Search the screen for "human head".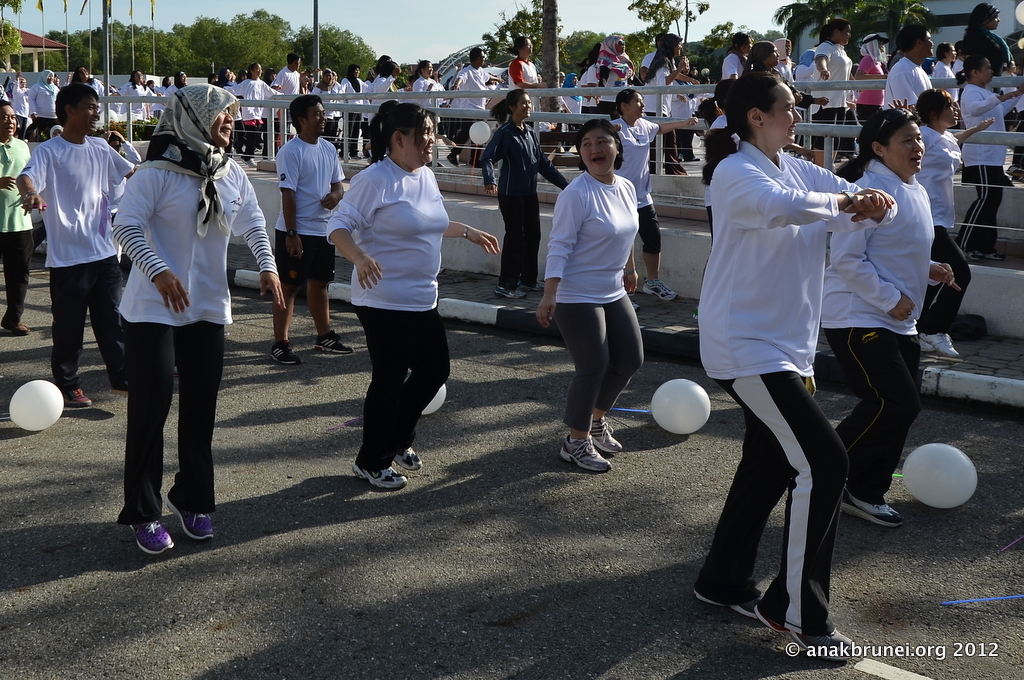
Found at select_region(74, 65, 94, 80).
